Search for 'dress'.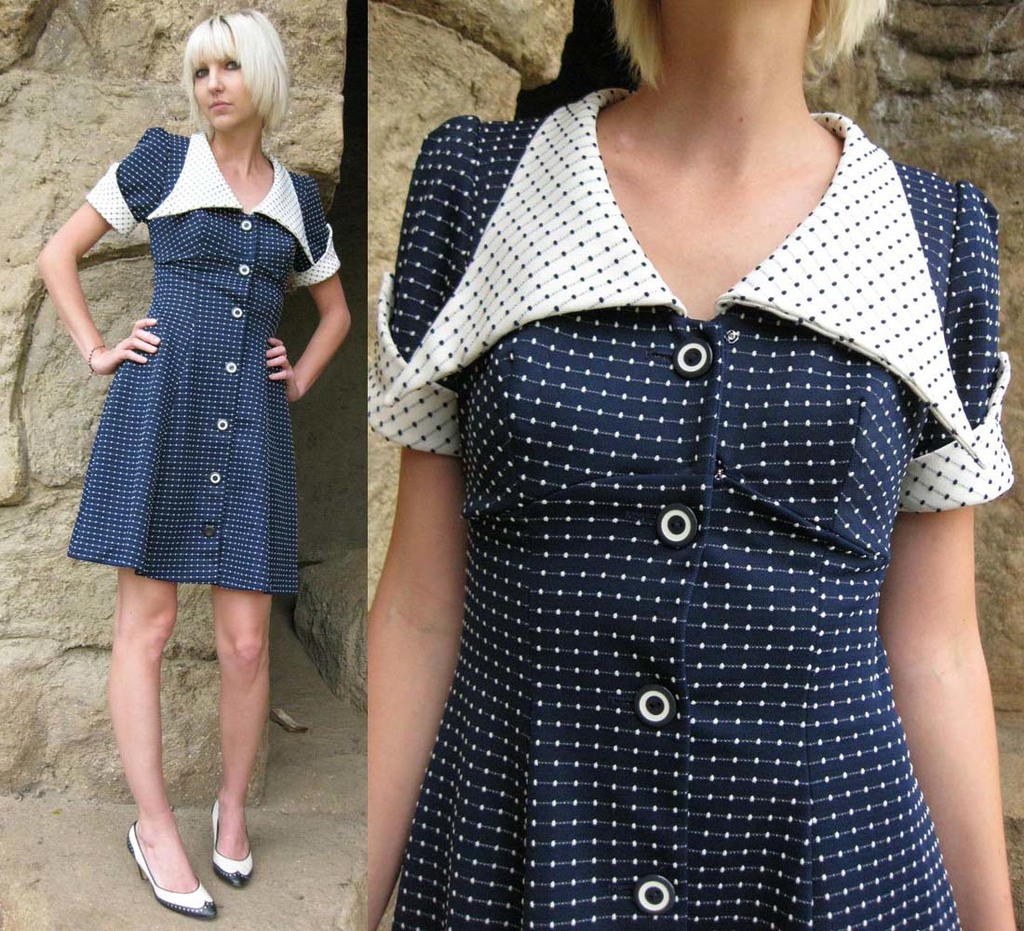
Found at Rect(370, 89, 1011, 930).
